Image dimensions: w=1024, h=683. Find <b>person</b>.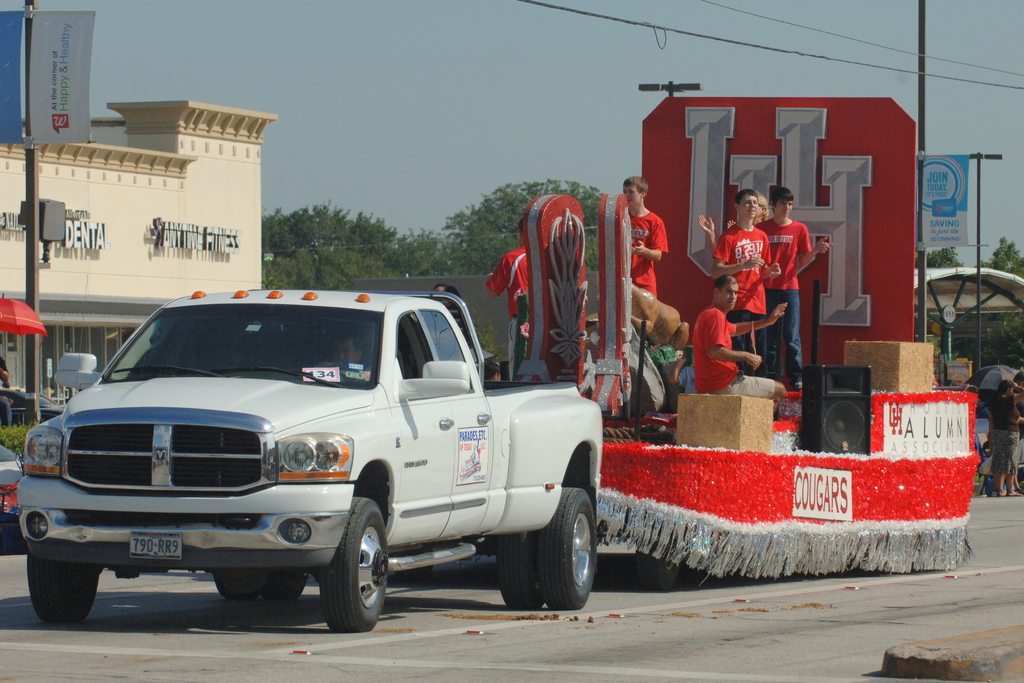
locate(997, 378, 1023, 490).
